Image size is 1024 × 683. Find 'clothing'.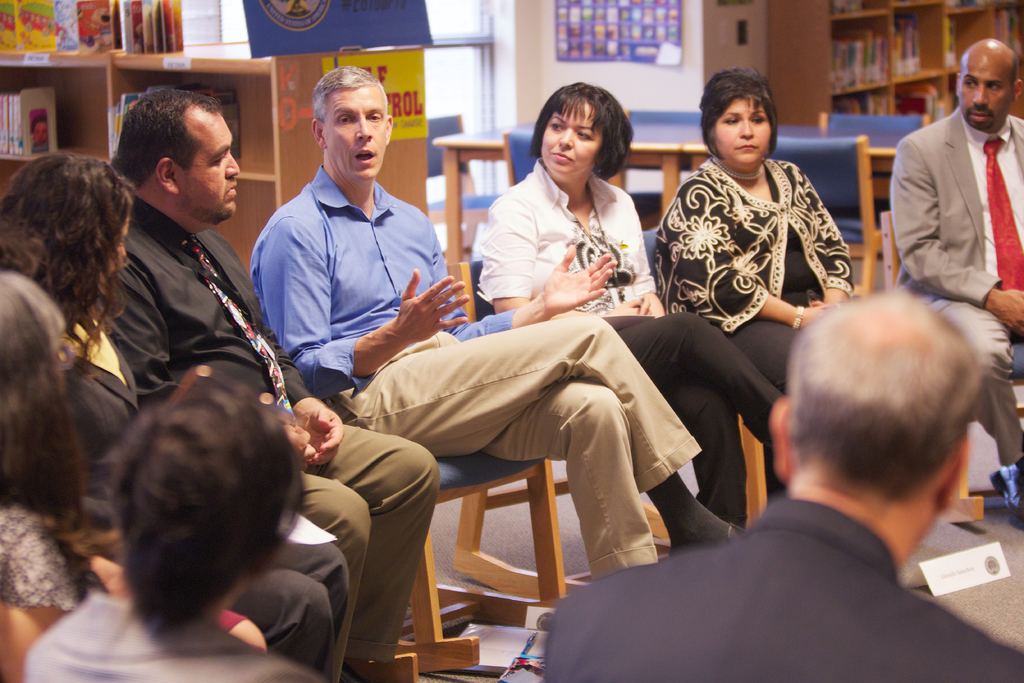
box(477, 156, 786, 525).
